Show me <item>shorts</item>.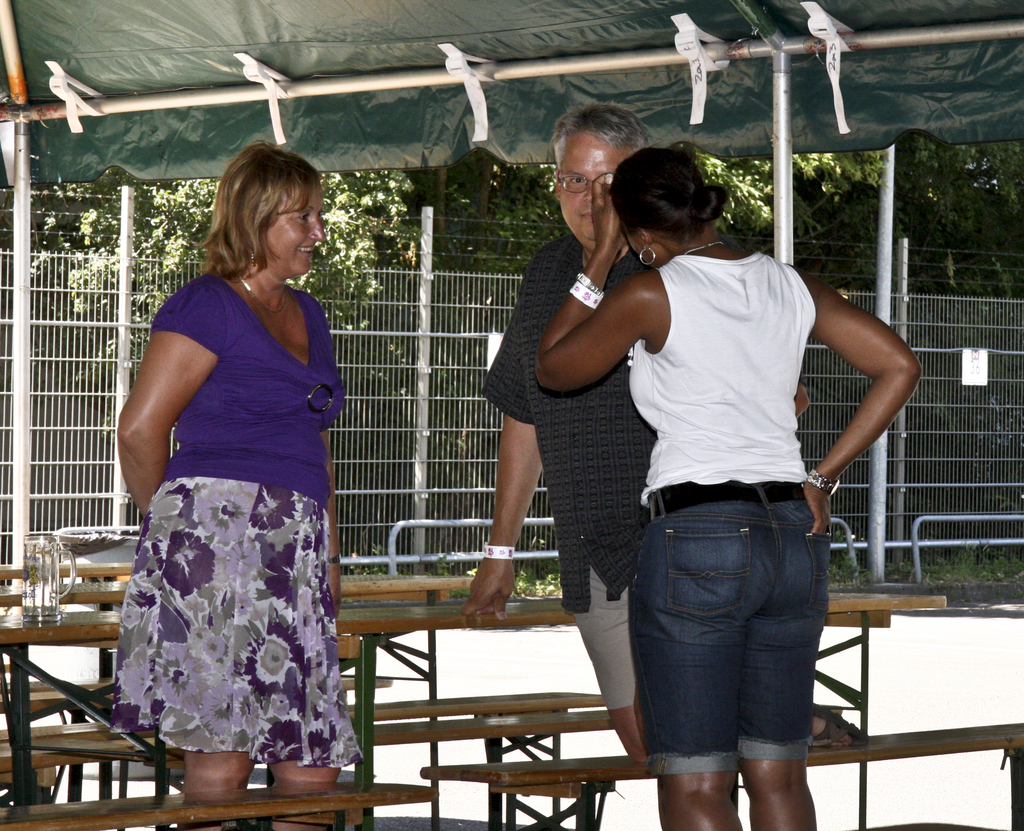
<item>shorts</item> is here: [632, 524, 831, 781].
